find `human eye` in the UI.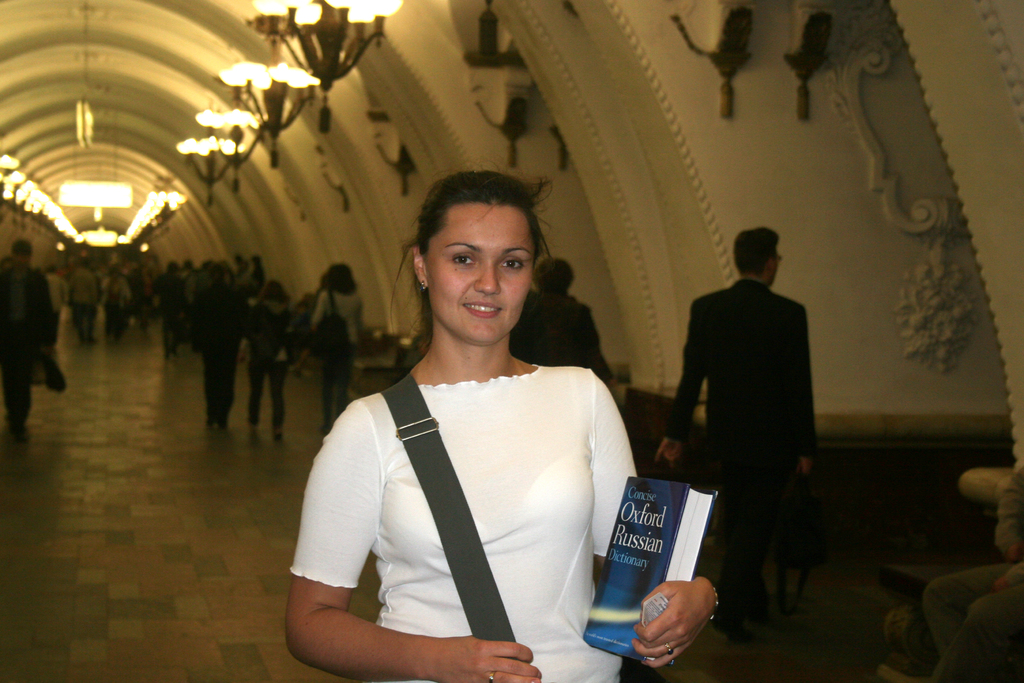
UI element at <region>449, 254, 477, 268</region>.
